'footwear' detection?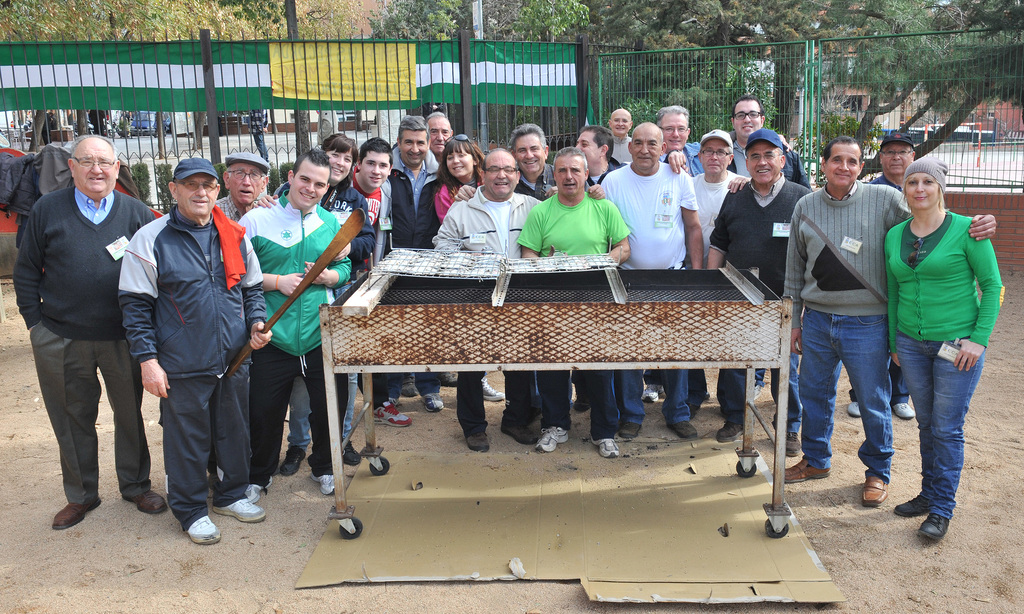
376:401:413:425
